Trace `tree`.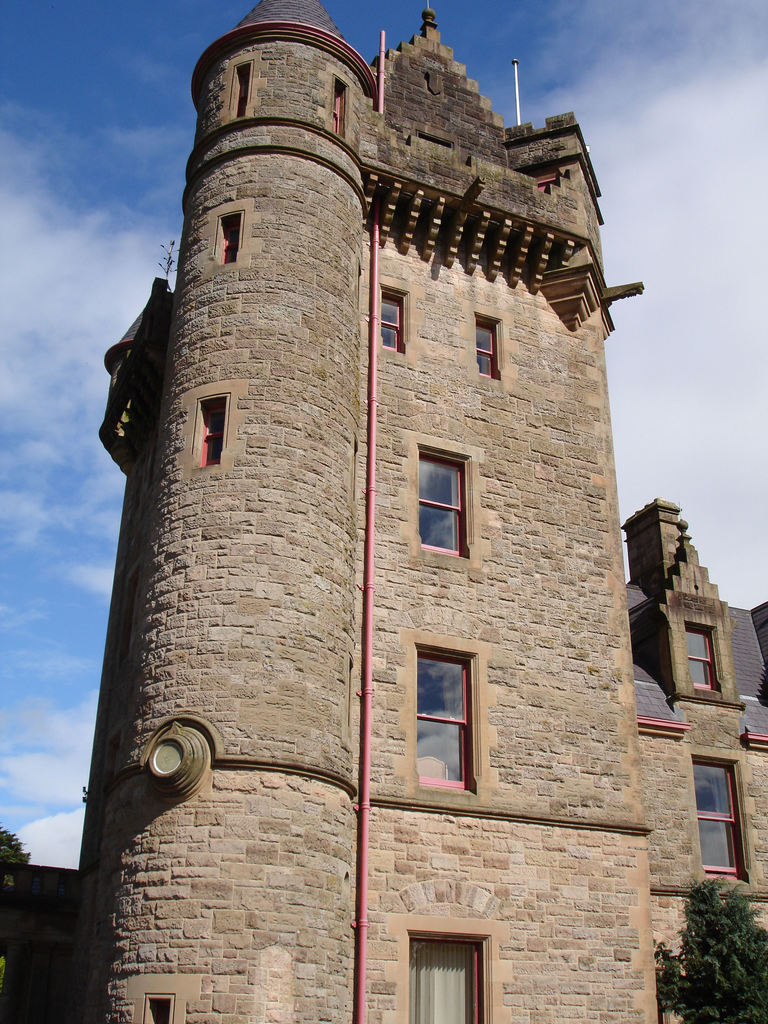
Traced to bbox=[0, 824, 33, 865].
